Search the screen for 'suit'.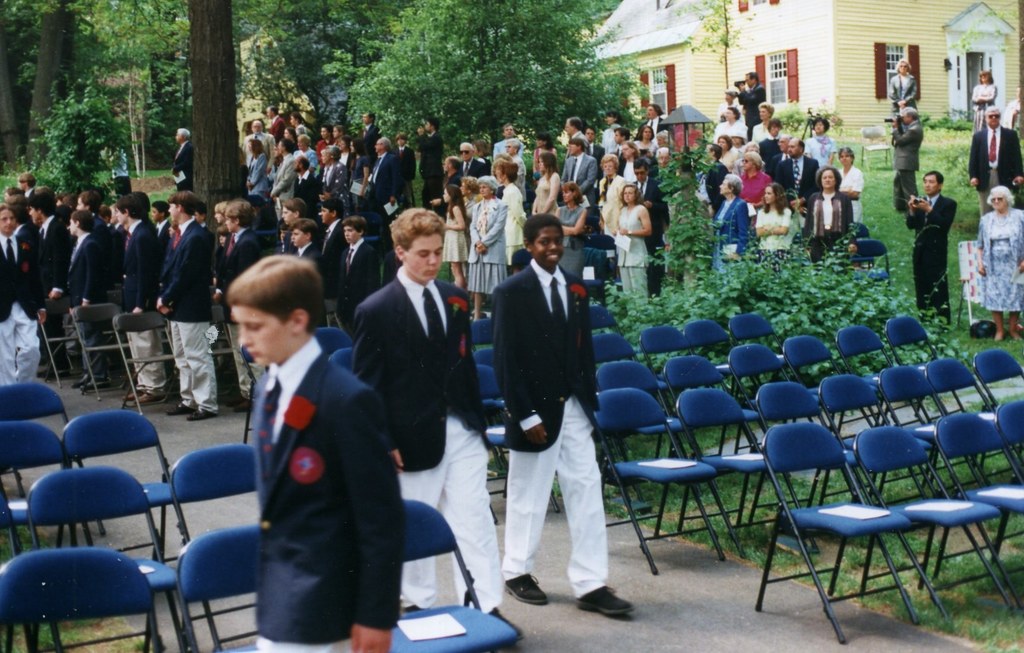
Found at bbox=(294, 241, 326, 294).
